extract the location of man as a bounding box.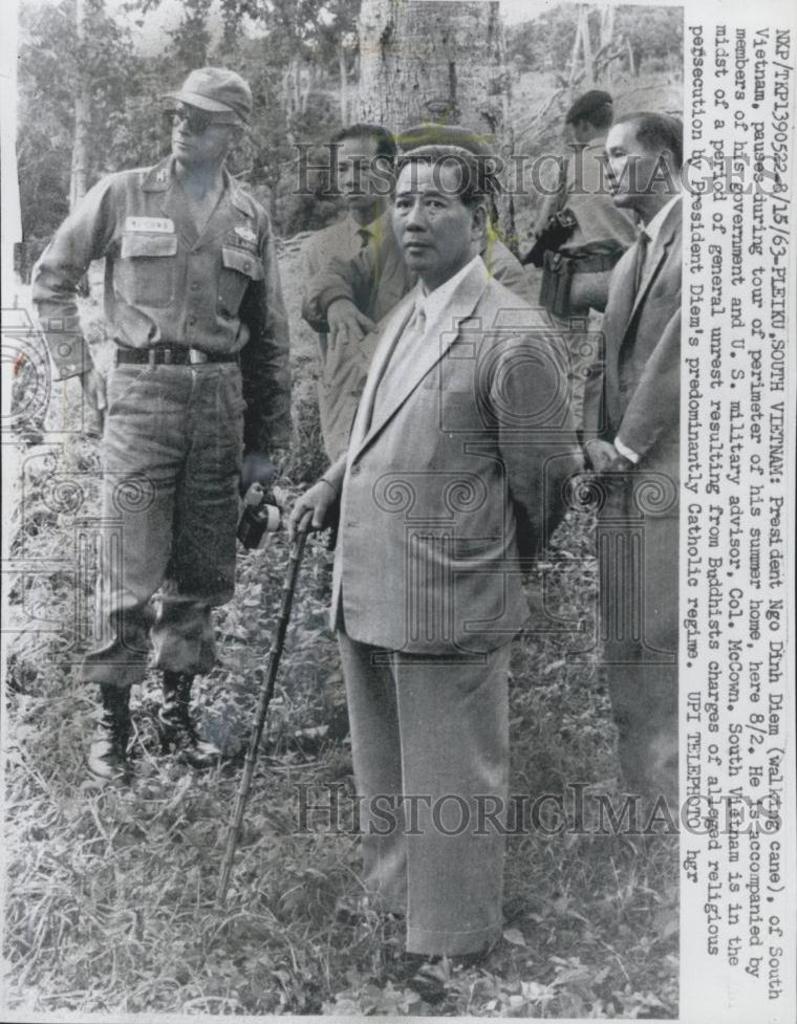
box(27, 65, 301, 771).
